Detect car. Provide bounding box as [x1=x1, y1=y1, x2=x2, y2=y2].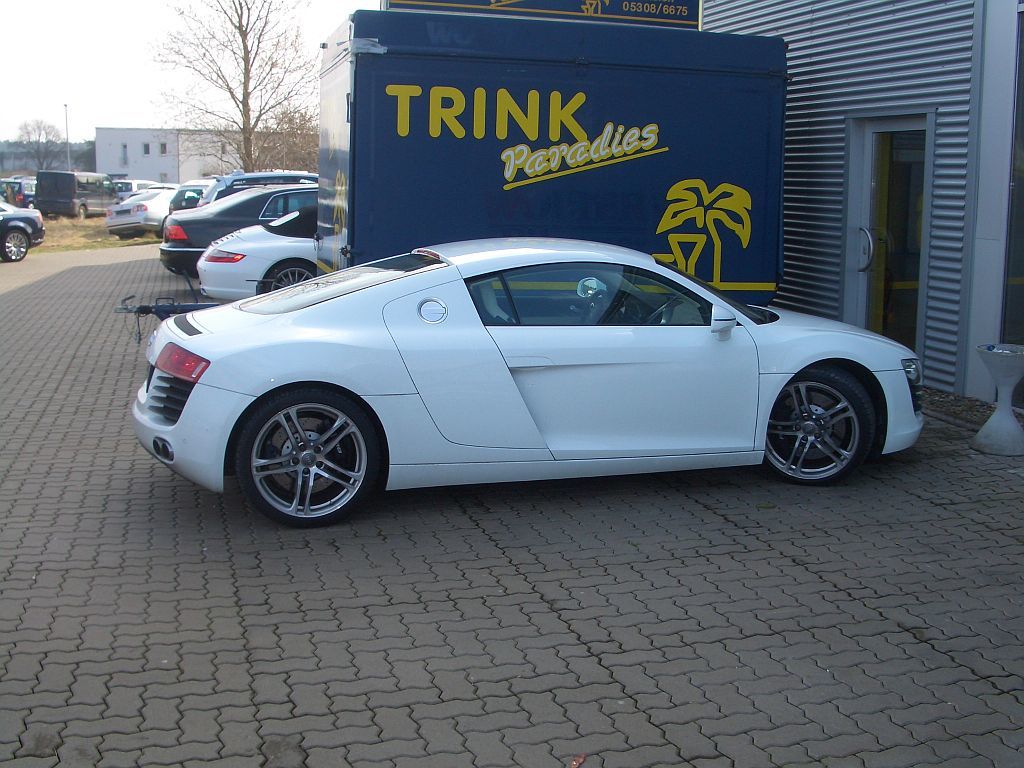
[x1=103, y1=185, x2=175, y2=241].
